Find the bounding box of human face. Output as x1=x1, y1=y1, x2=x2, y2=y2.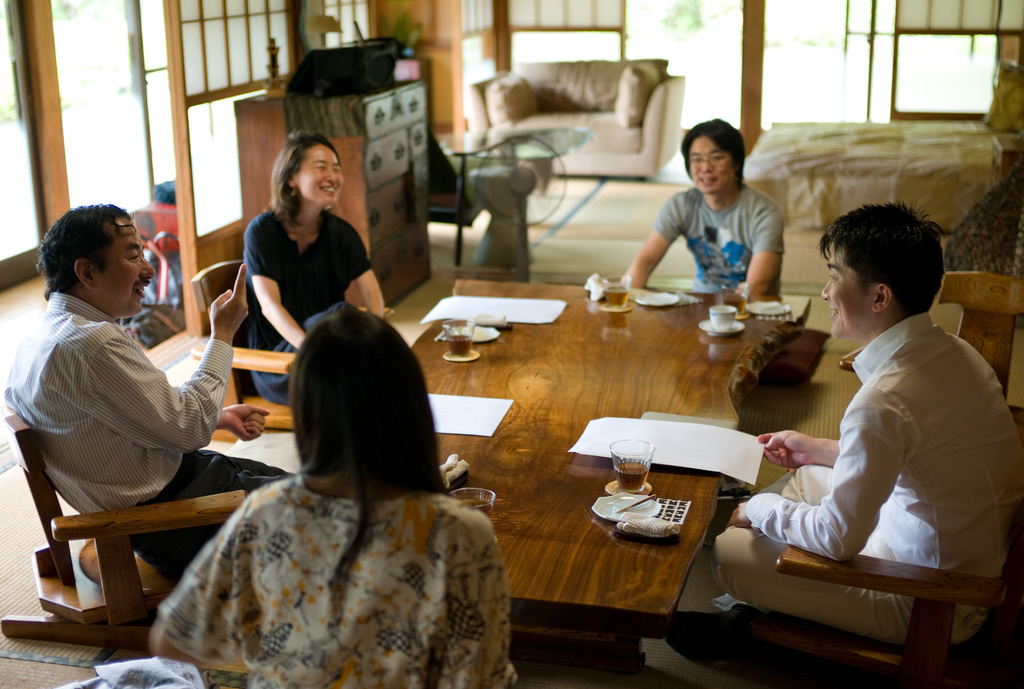
x1=820, y1=242, x2=870, y2=337.
